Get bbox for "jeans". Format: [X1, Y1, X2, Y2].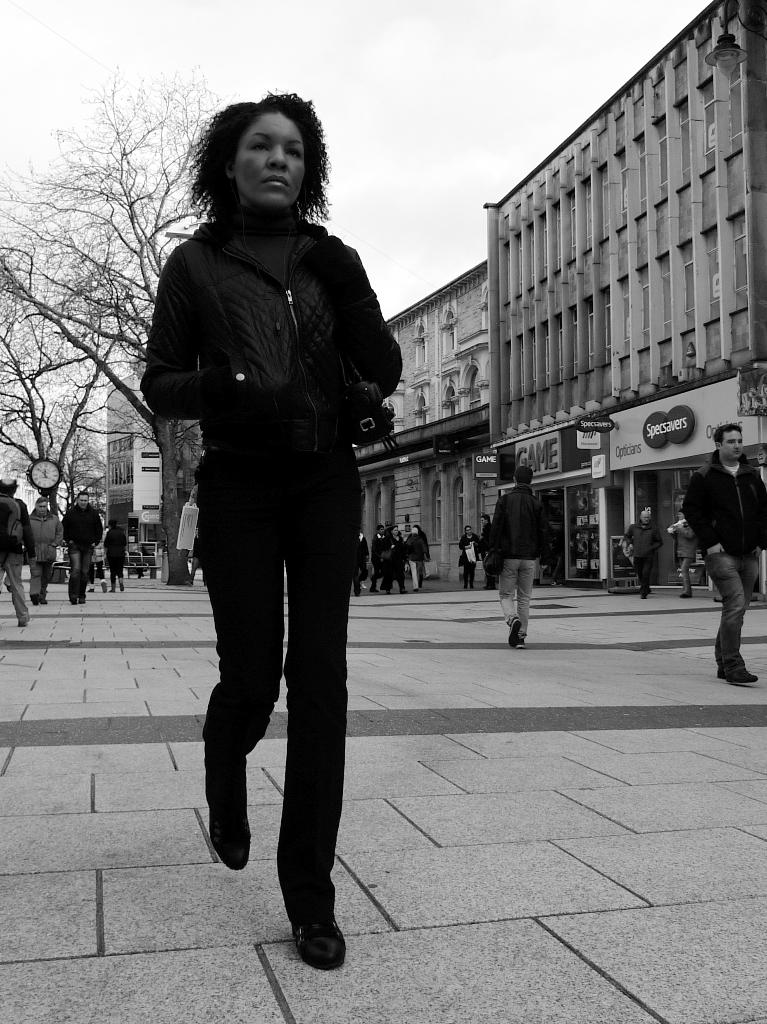
[68, 544, 92, 600].
